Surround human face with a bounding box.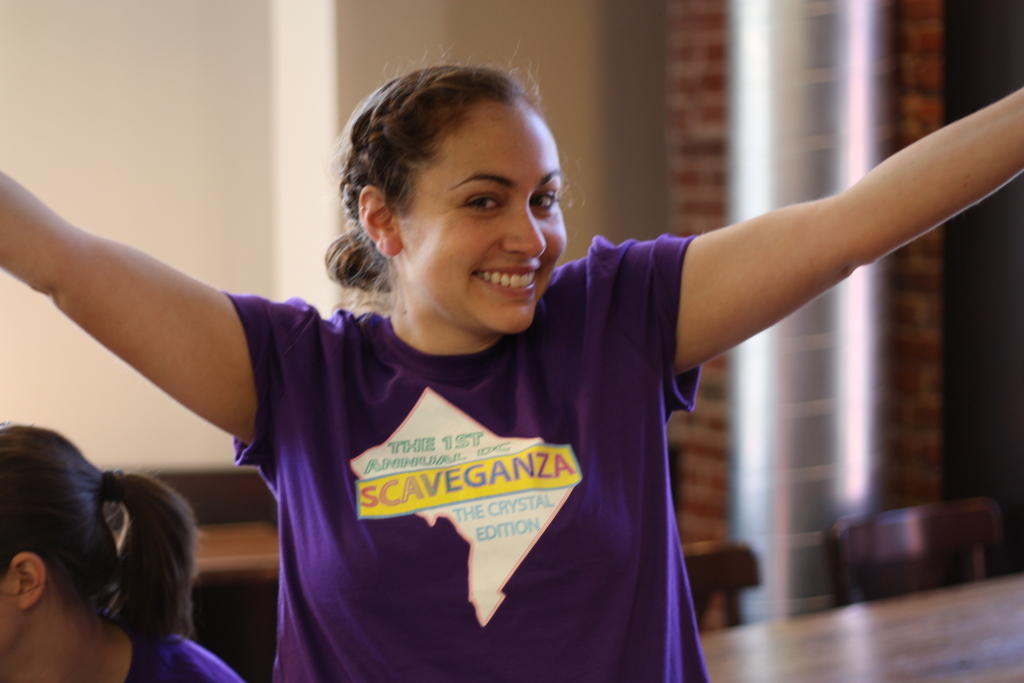
401, 98, 566, 329.
